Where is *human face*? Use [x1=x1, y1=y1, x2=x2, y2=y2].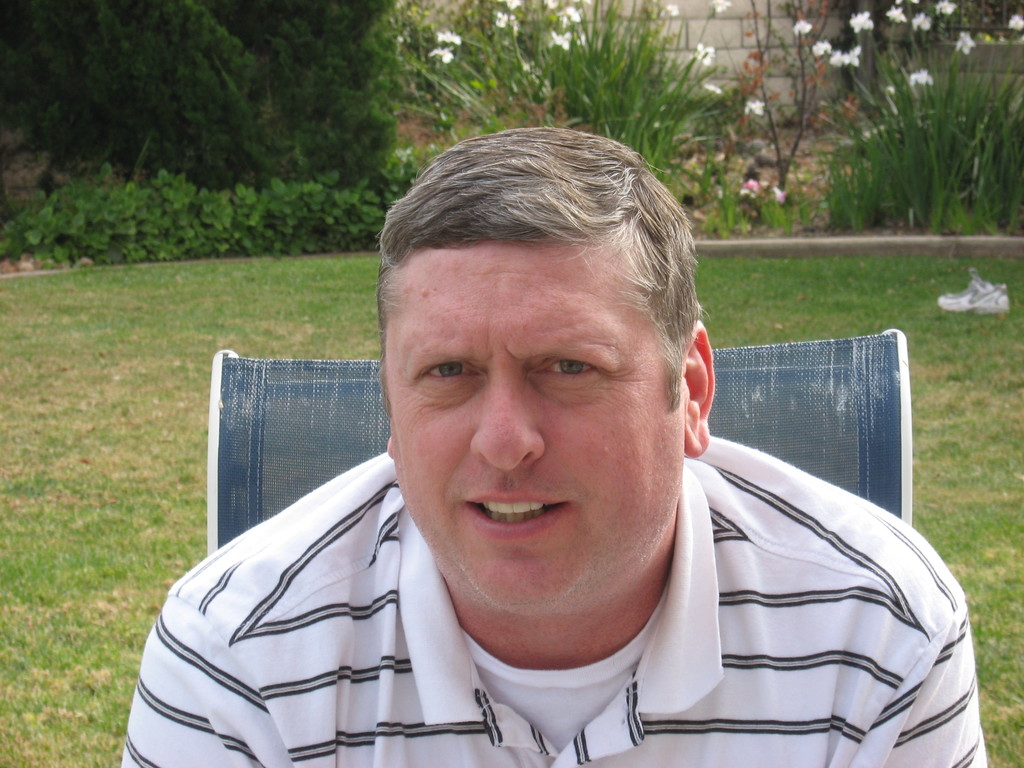
[x1=382, y1=237, x2=682, y2=620].
